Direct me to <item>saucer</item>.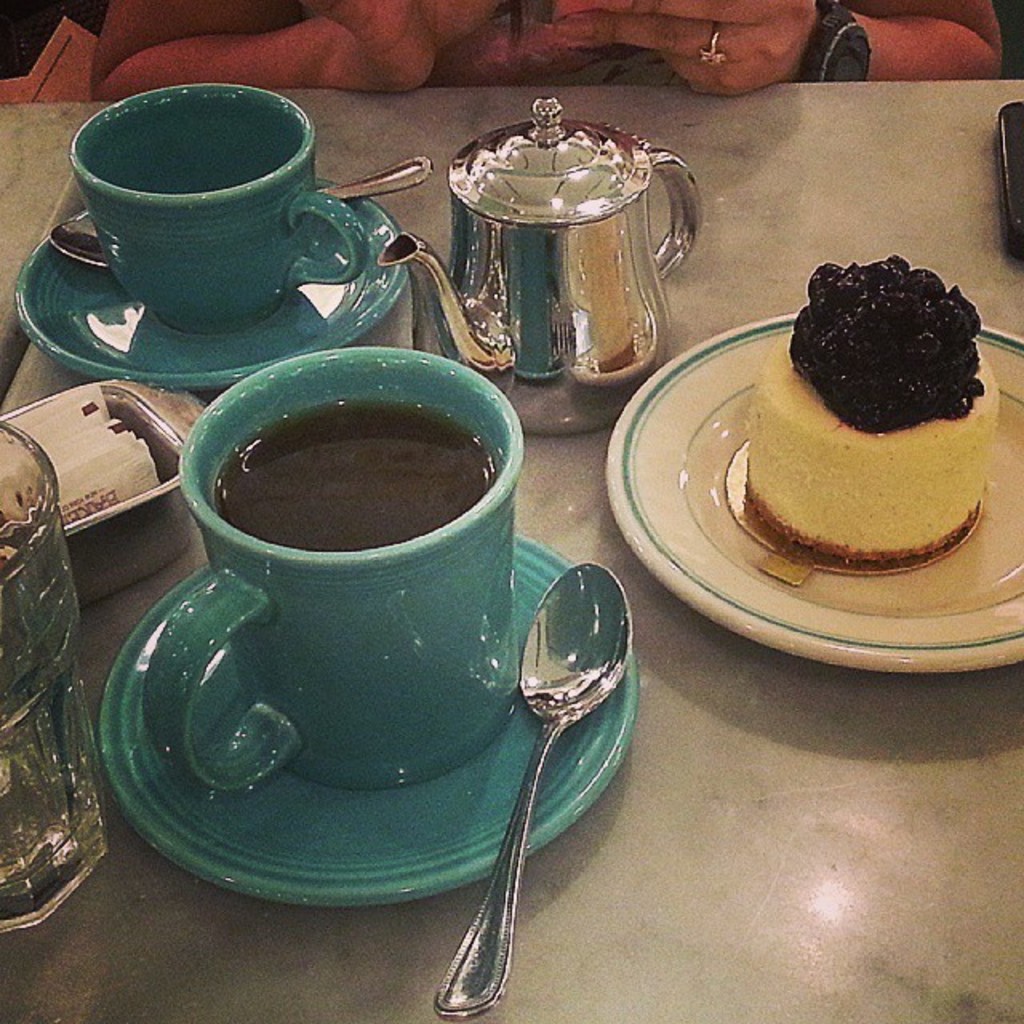
Direction: (left=602, top=309, right=1022, bottom=674).
